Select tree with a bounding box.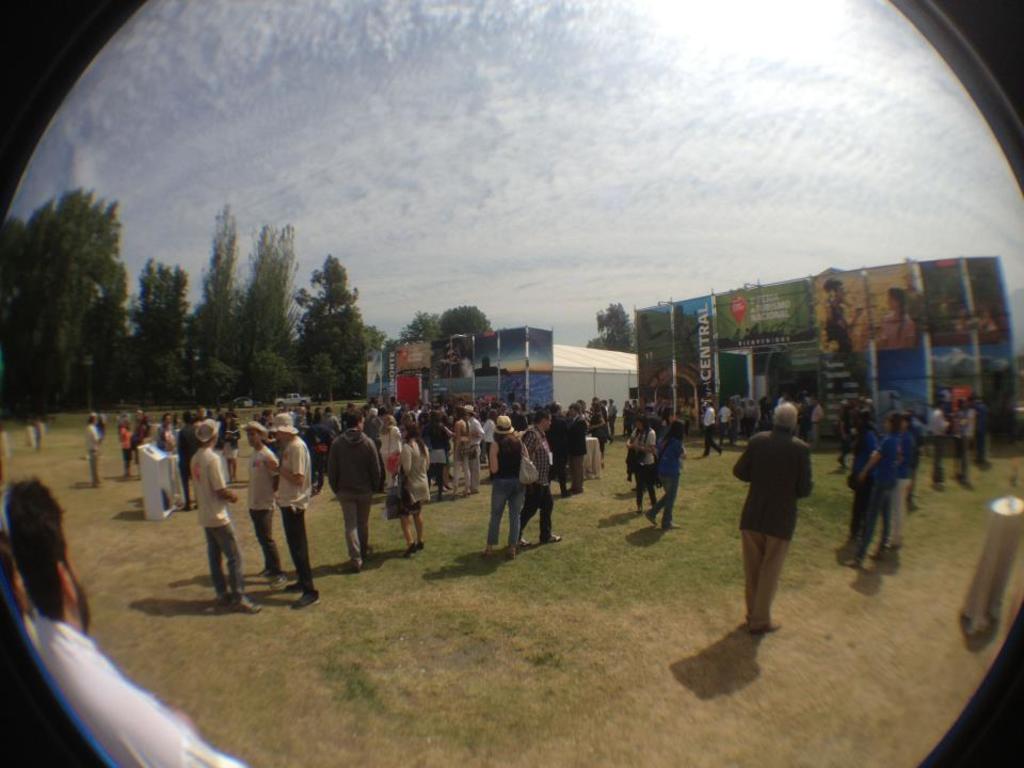
pyautogui.locateOnScreen(186, 204, 254, 406).
